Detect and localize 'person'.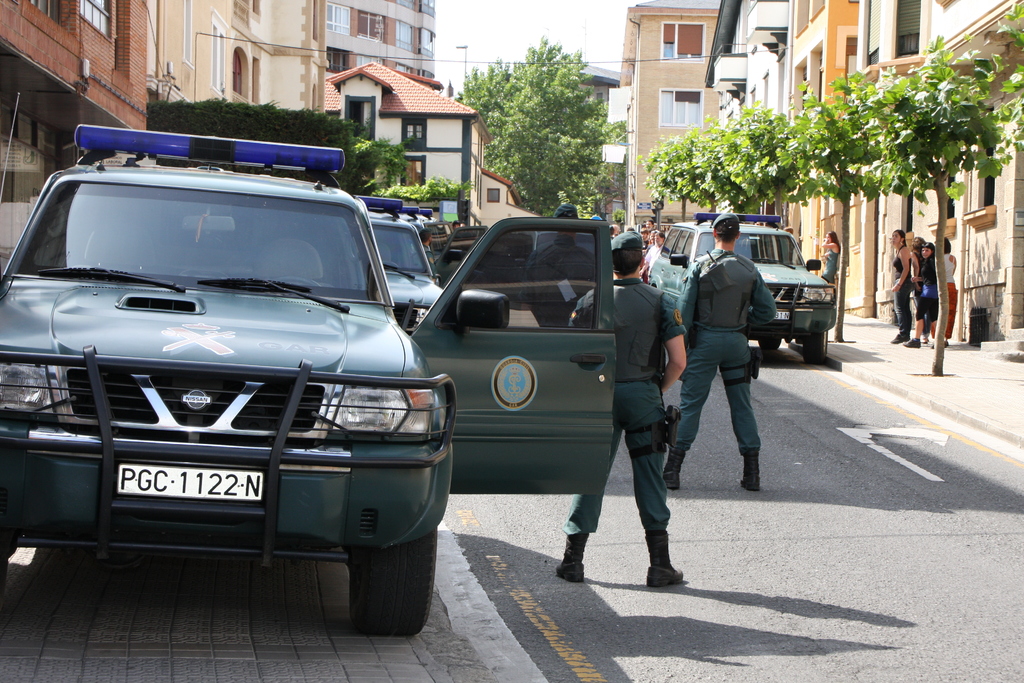
Localized at region(664, 210, 778, 491).
